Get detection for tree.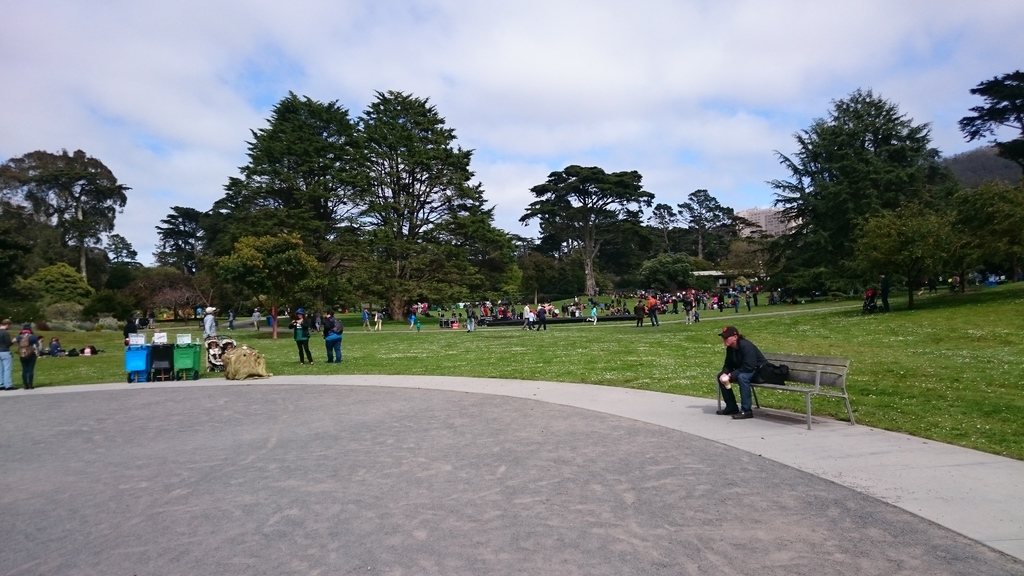
Detection: 31 164 136 284.
